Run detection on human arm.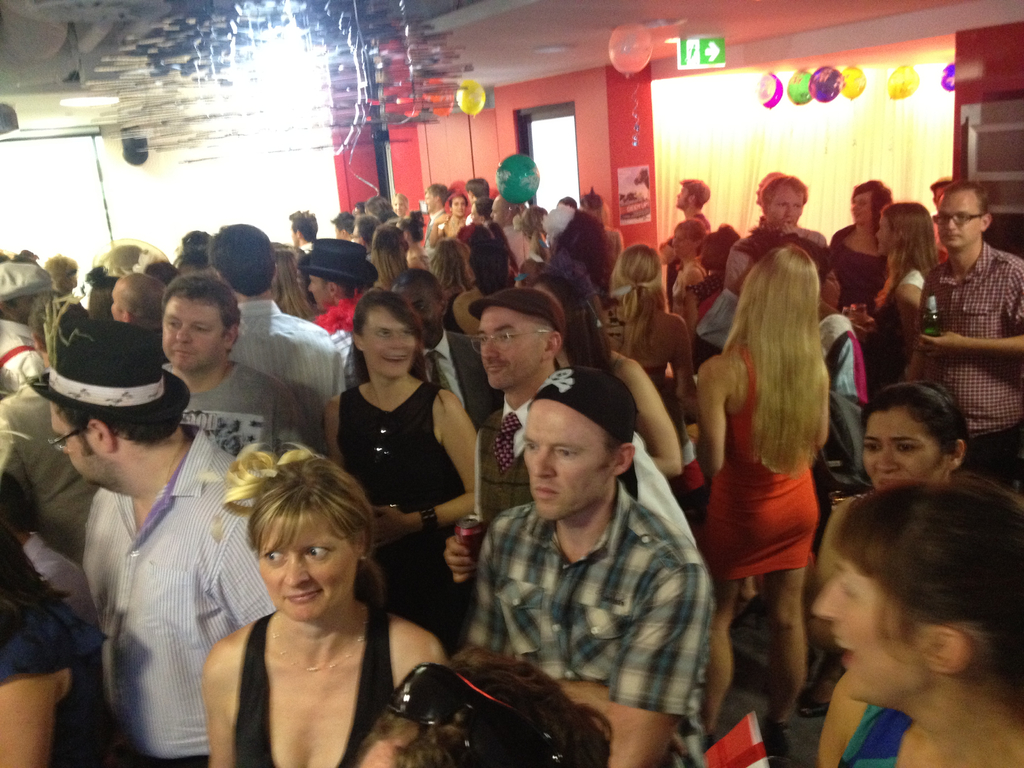
Result: rect(913, 257, 1021, 352).
